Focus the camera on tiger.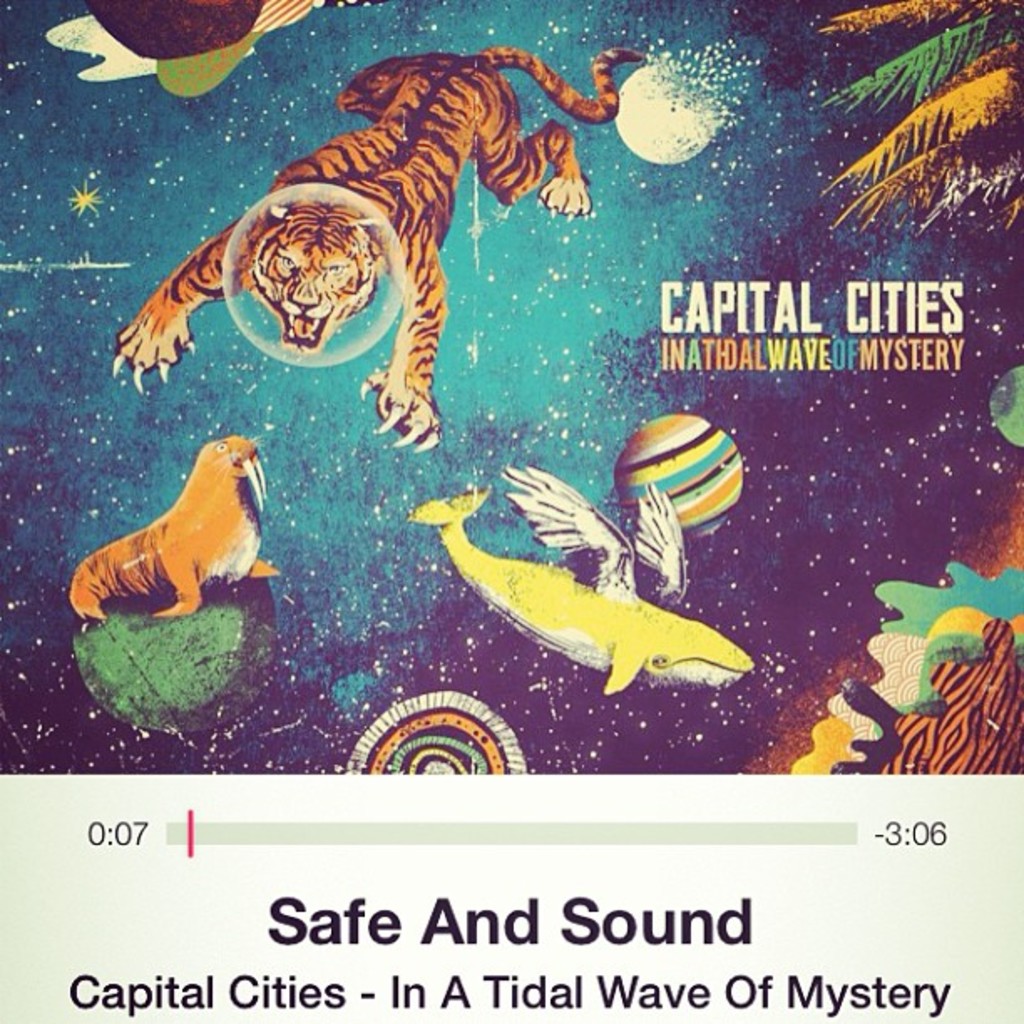
Focus region: (107,42,644,453).
